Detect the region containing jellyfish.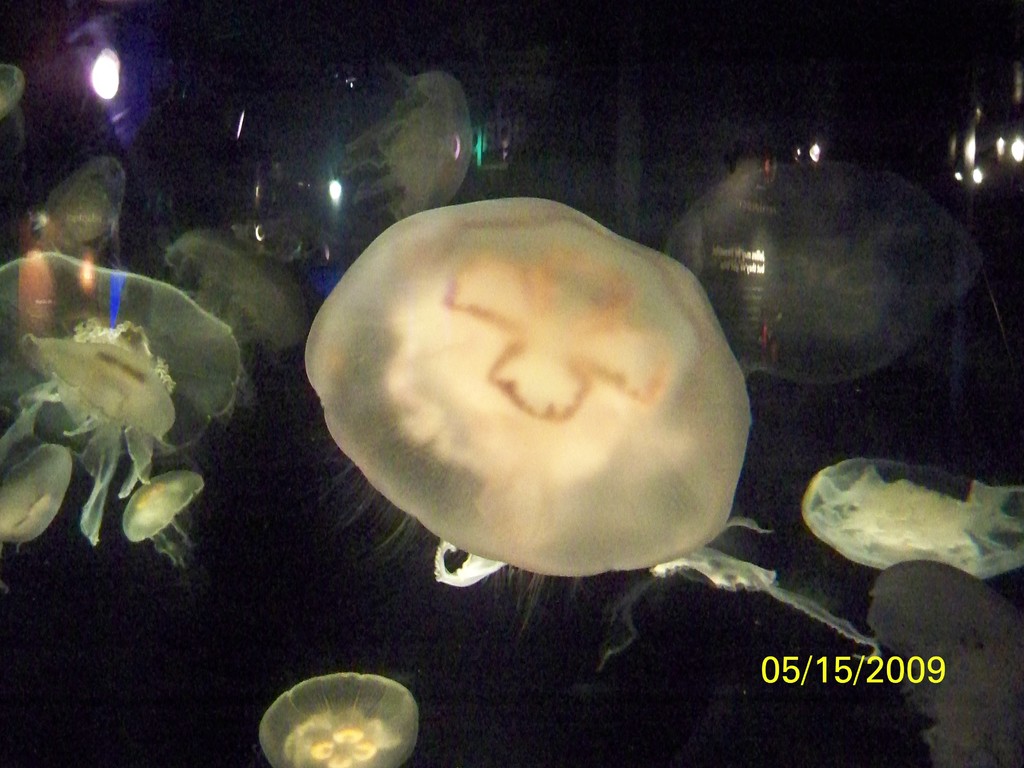
crop(0, 447, 77, 547).
